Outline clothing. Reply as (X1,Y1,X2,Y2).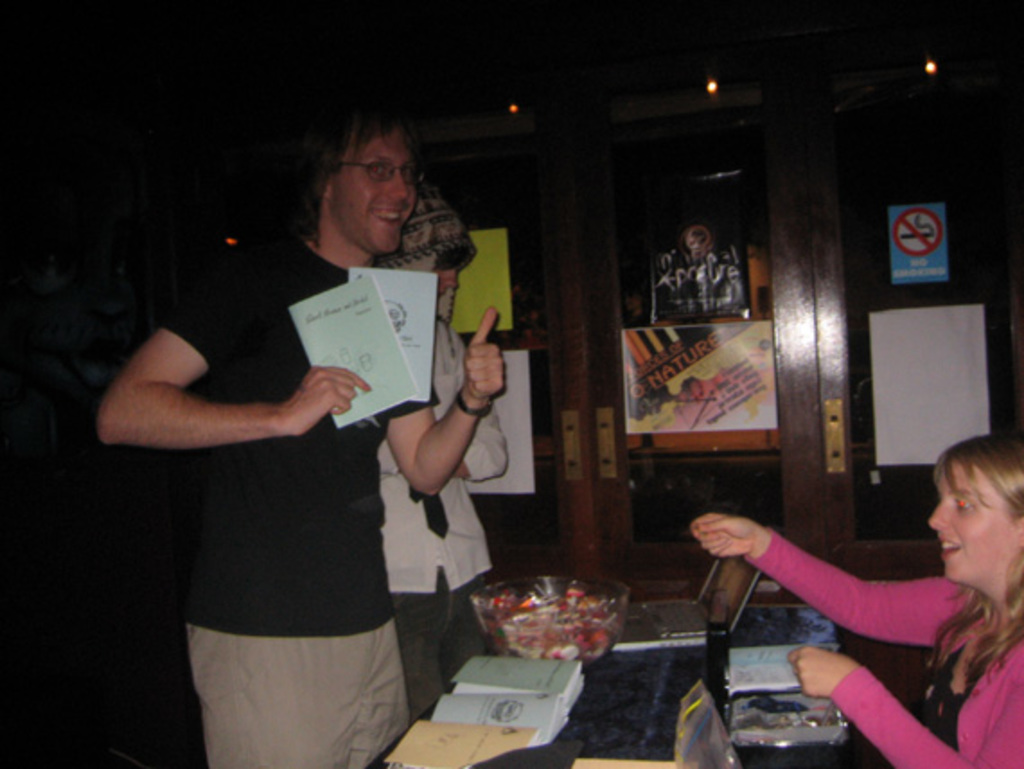
(122,264,429,706).
